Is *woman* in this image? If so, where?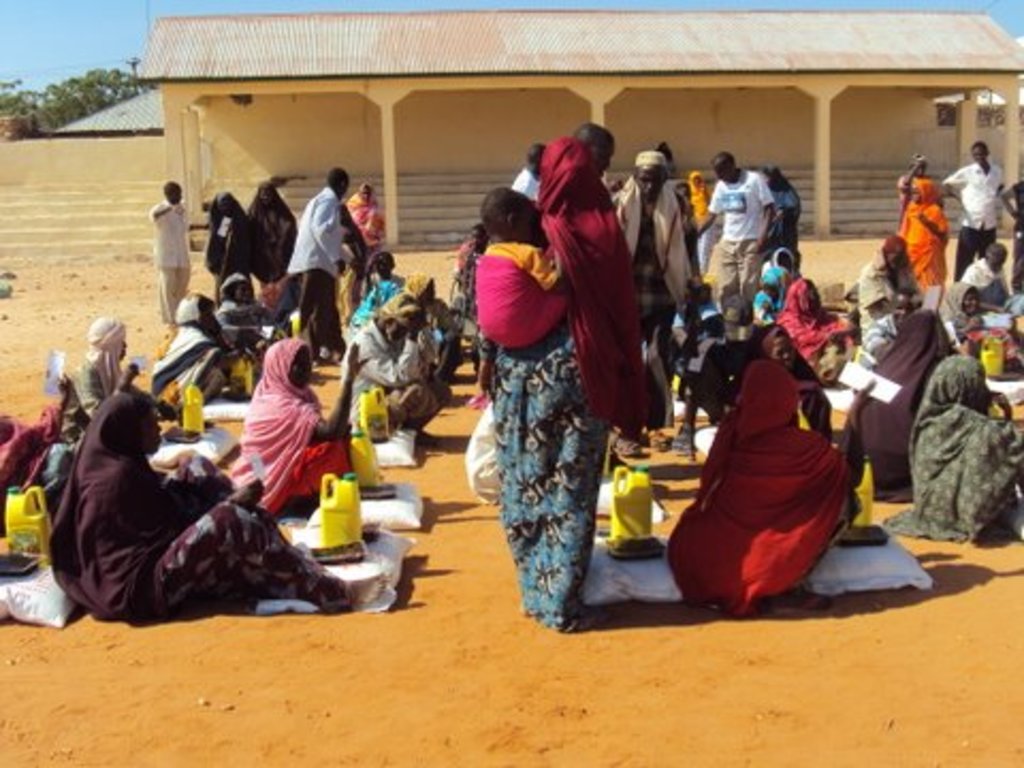
Yes, at box(51, 388, 393, 623).
